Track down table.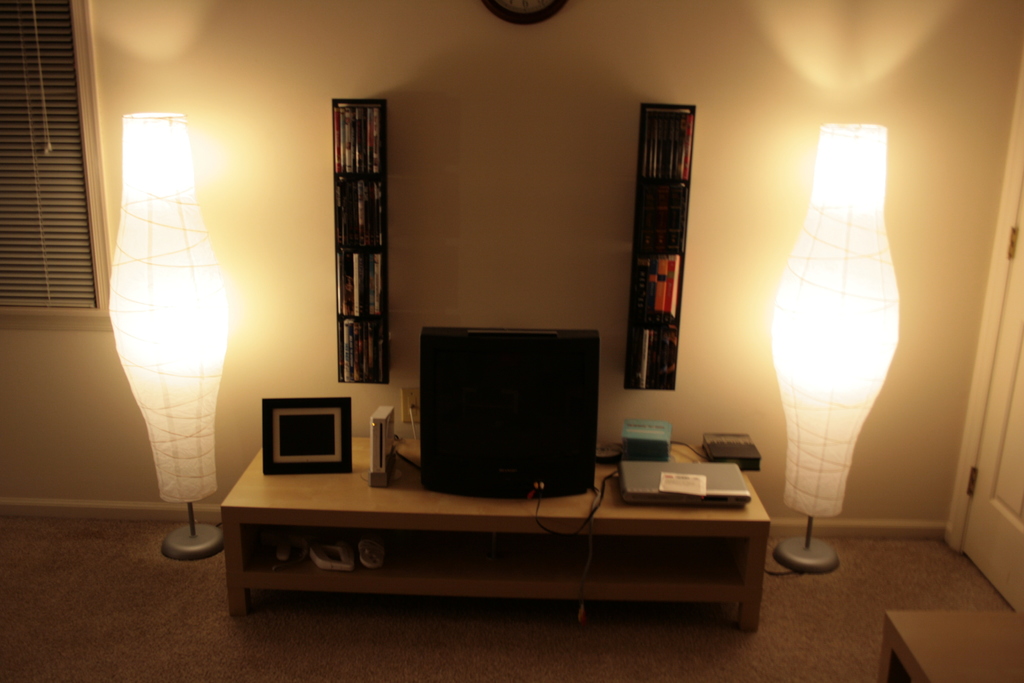
Tracked to {"x1": 879, "y1": 611, "x2": 1022, "y2": 682}.
